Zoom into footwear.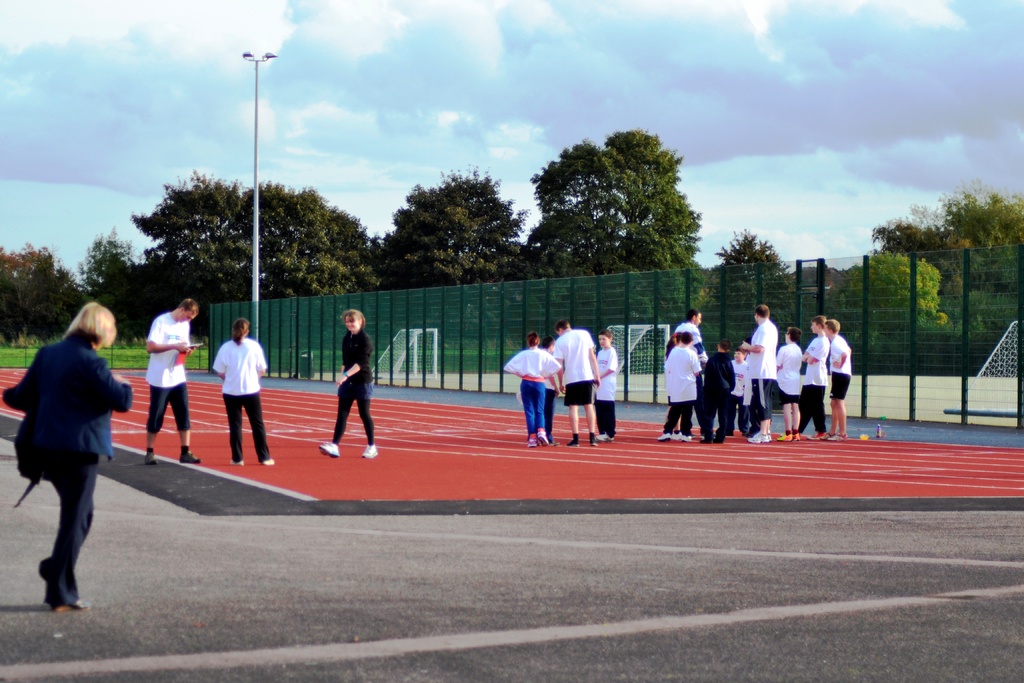
Zoom target: detection(314, 441, 344, 463).
